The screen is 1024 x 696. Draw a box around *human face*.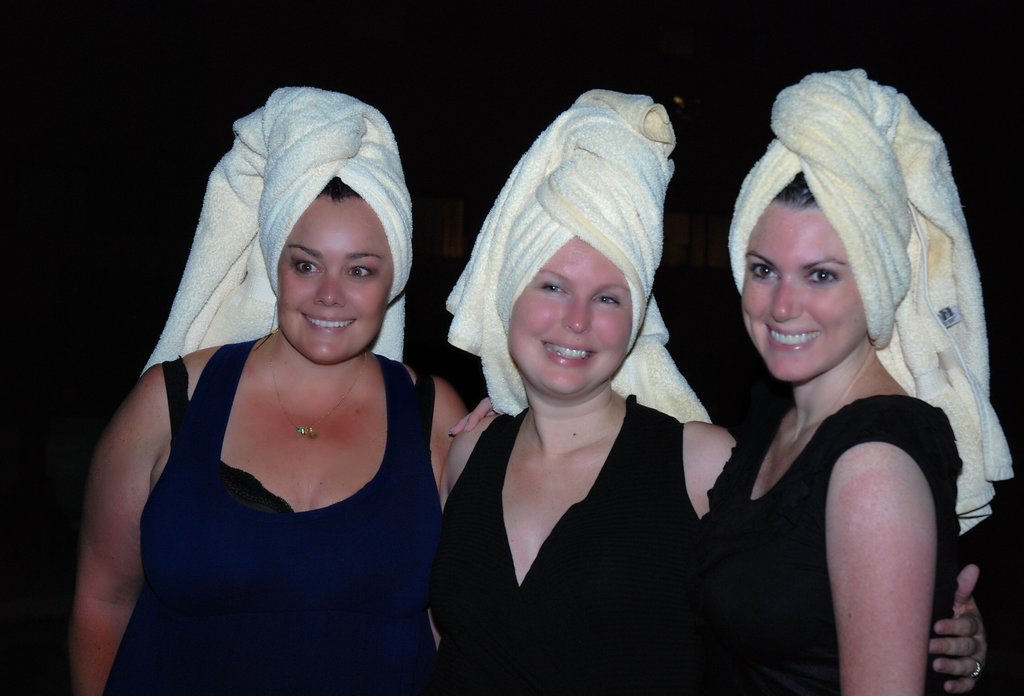
l=277, t=193, r=394, b=362.
